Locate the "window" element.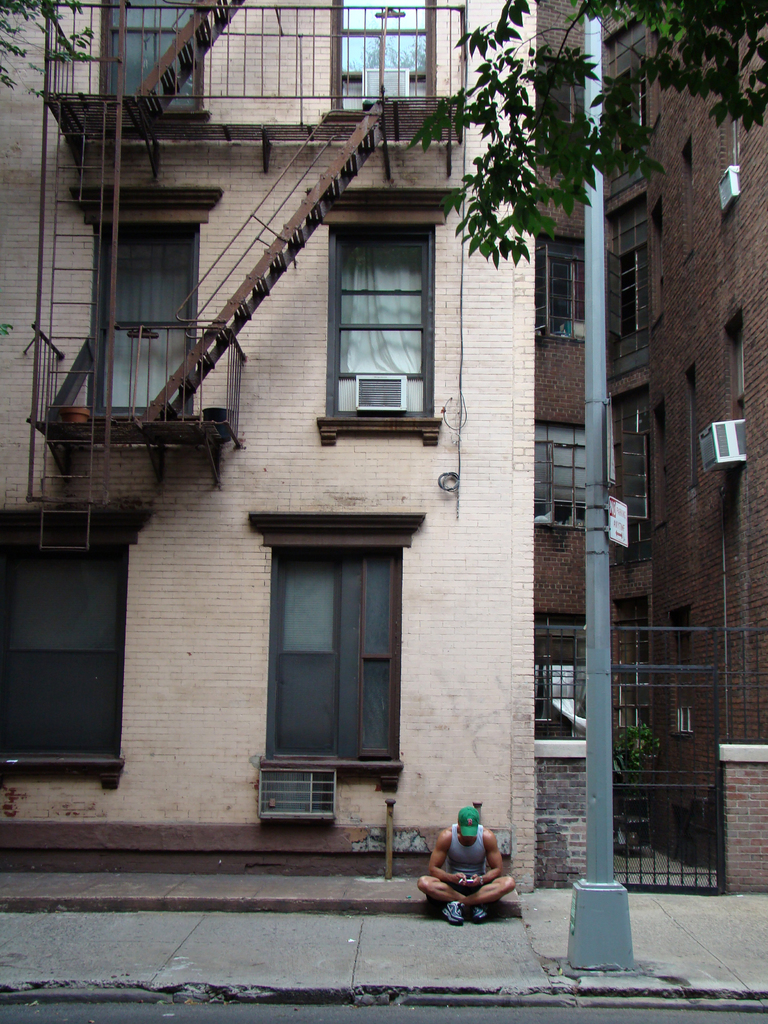
Element bbox: [330, 0, 432, 116].
